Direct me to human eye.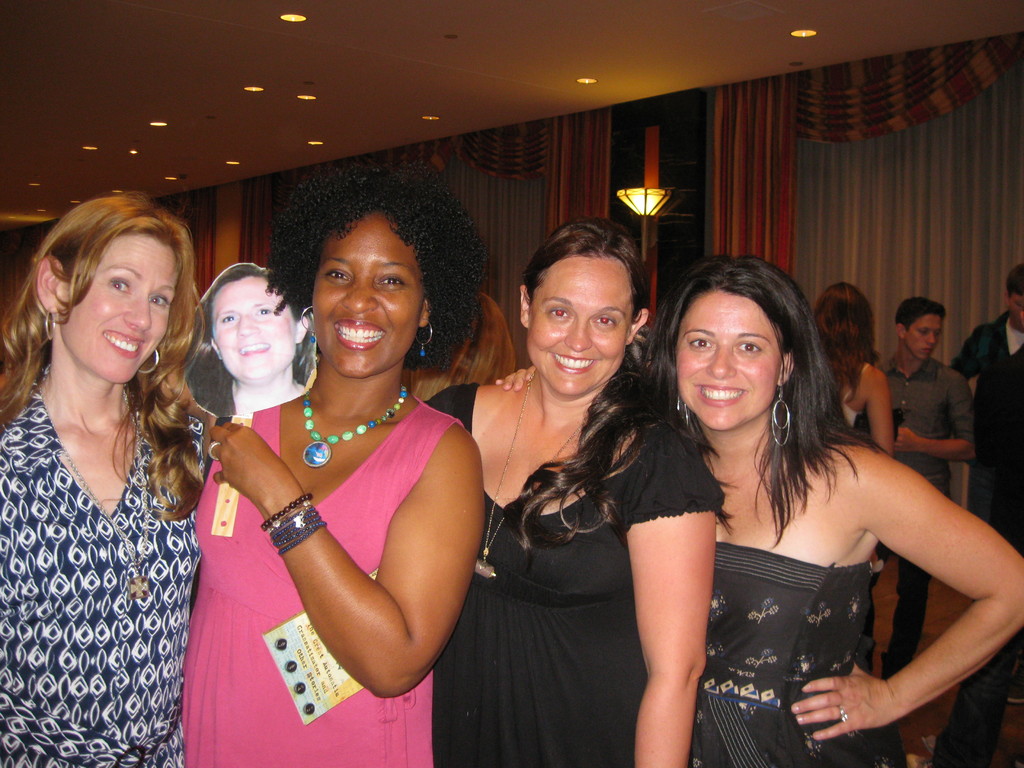
Direction: 588, 313, 618, 328.
